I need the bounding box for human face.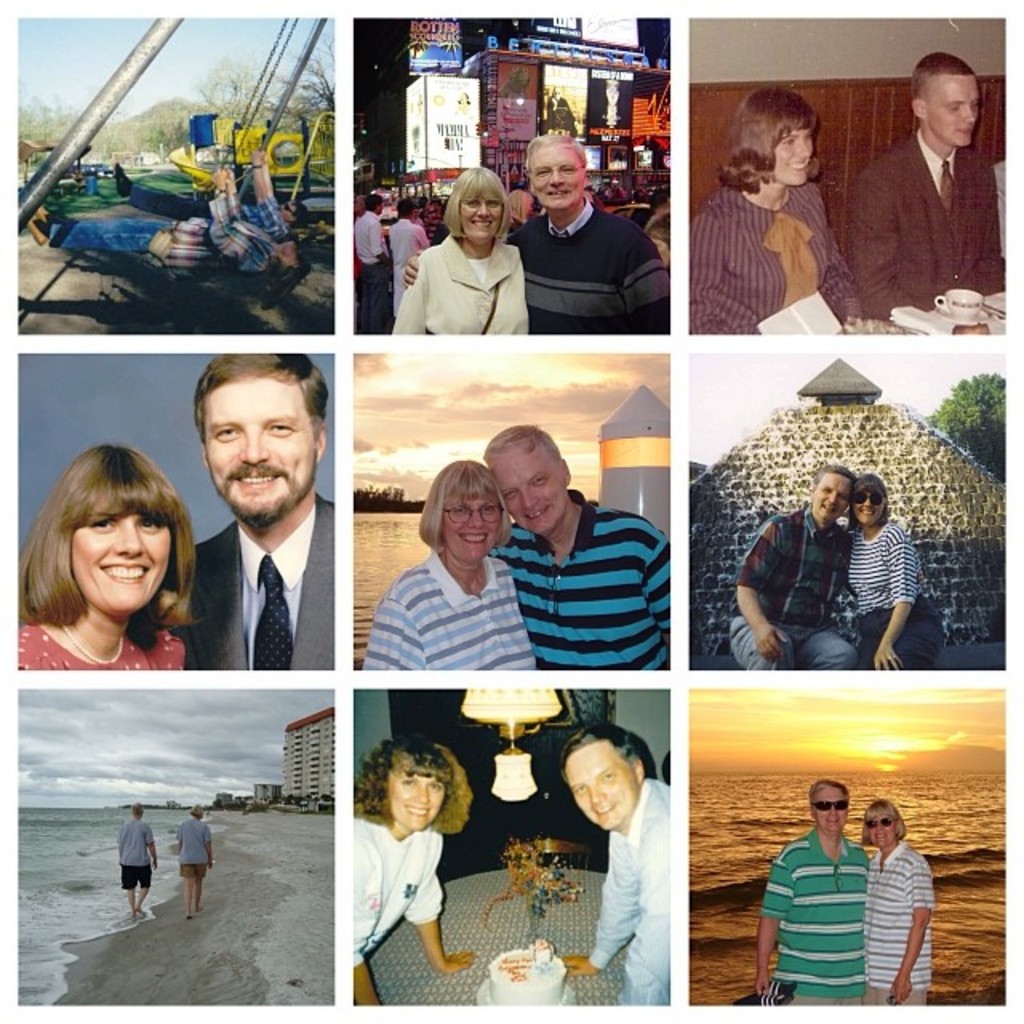
Here it is: 434/490/514/562.
